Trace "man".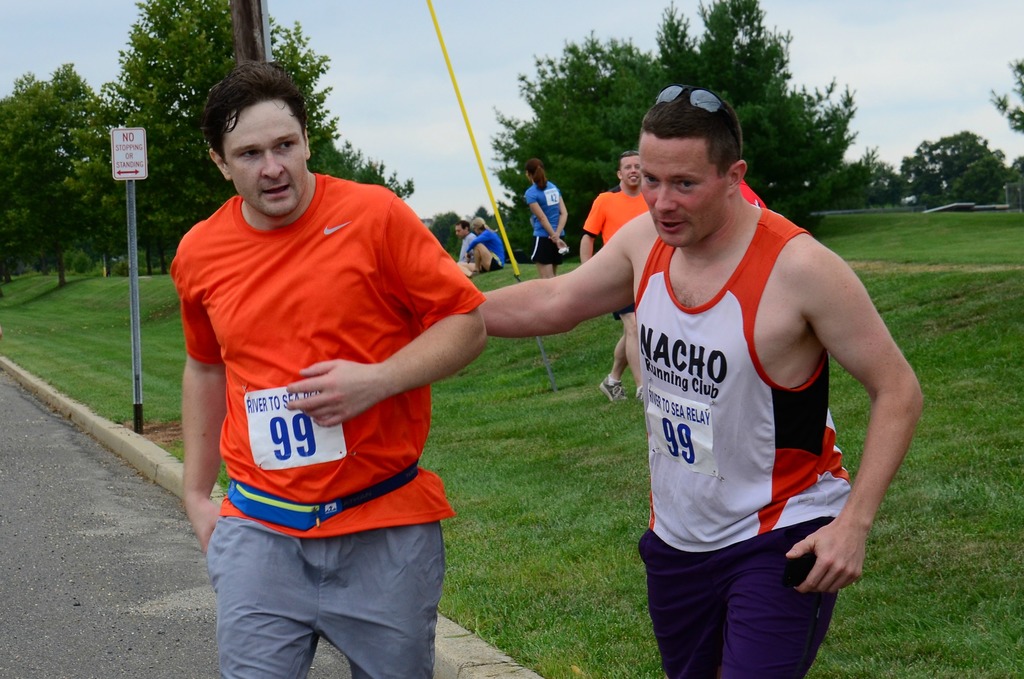
Traced to pyautogui.locateOnScreen(577, 150, 653, 404).
